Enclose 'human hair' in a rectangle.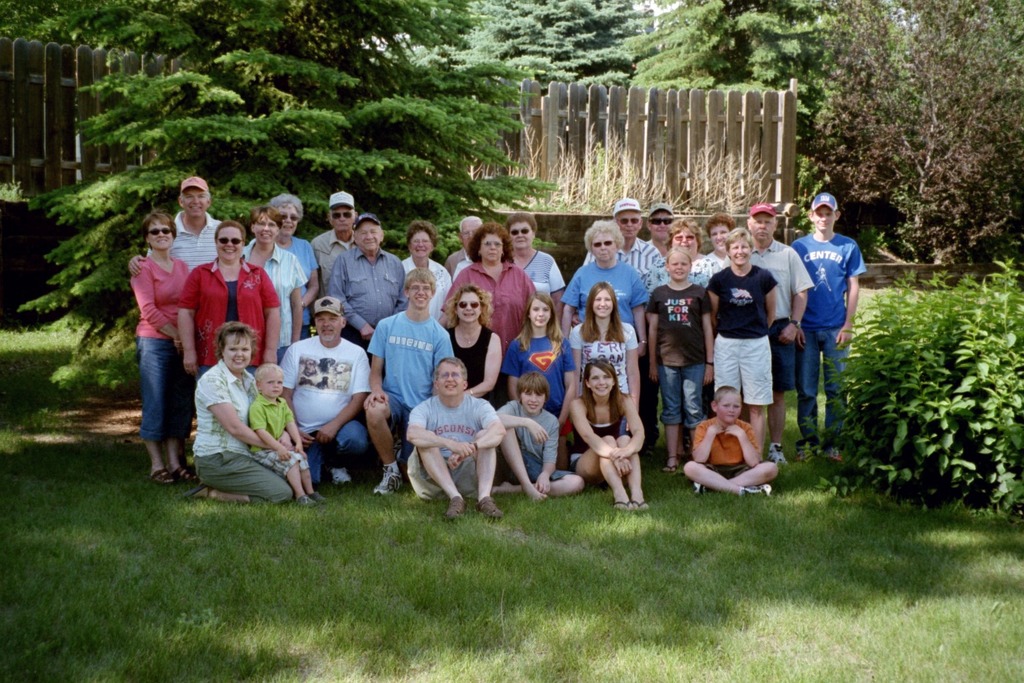
crop(726, 227, 756, 252).
